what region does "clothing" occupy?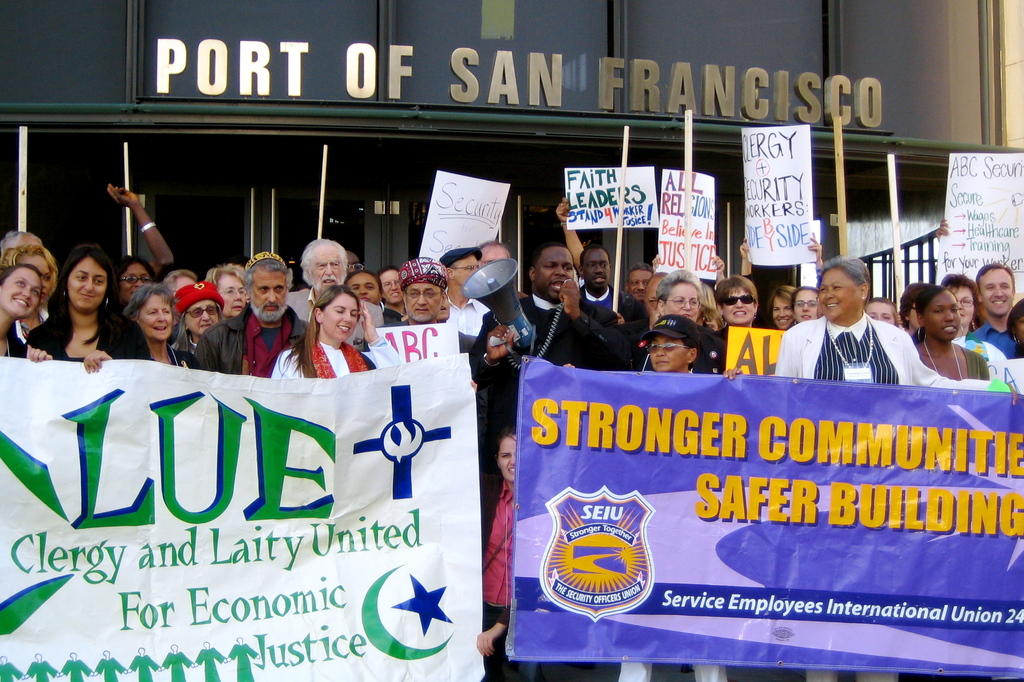
[x1=957, y1=320, x2=1023, y2=400].
